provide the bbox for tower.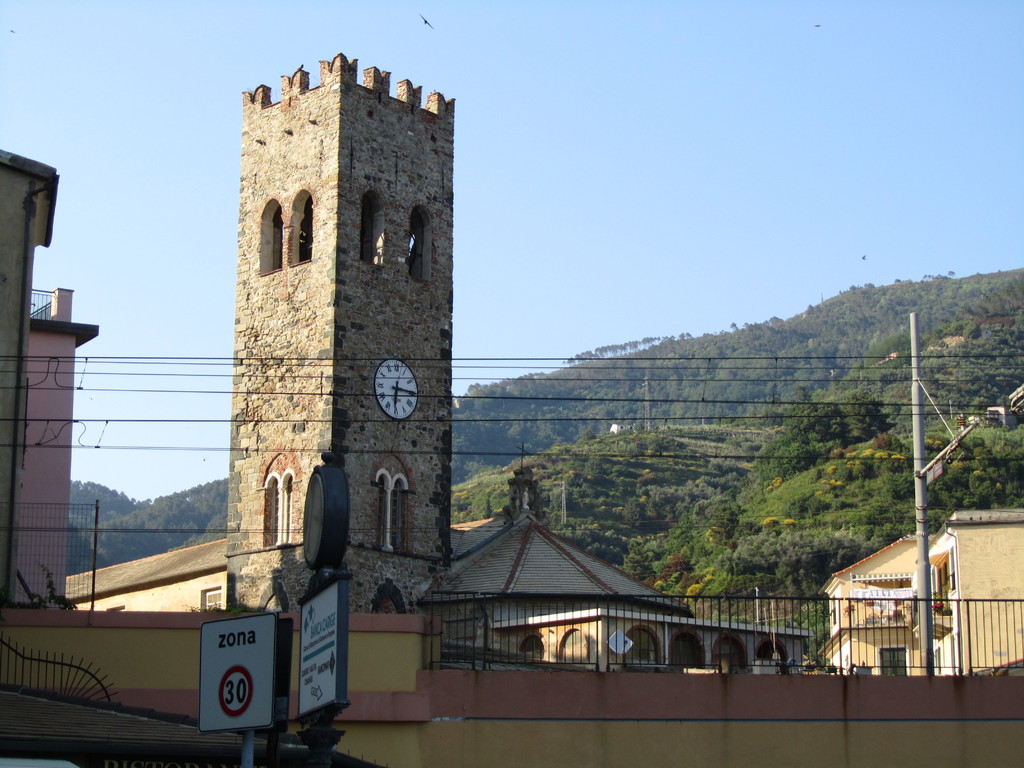
0/141/64/609.
